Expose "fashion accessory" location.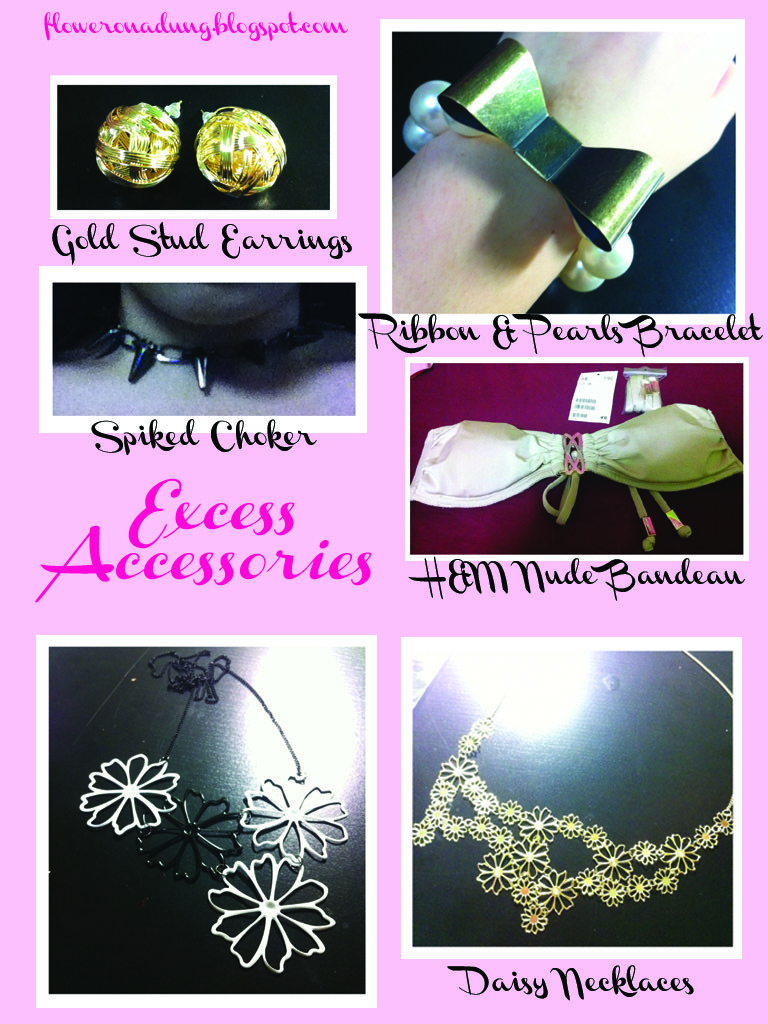
Exposed at bbox=[195, 102, 288, 205].
